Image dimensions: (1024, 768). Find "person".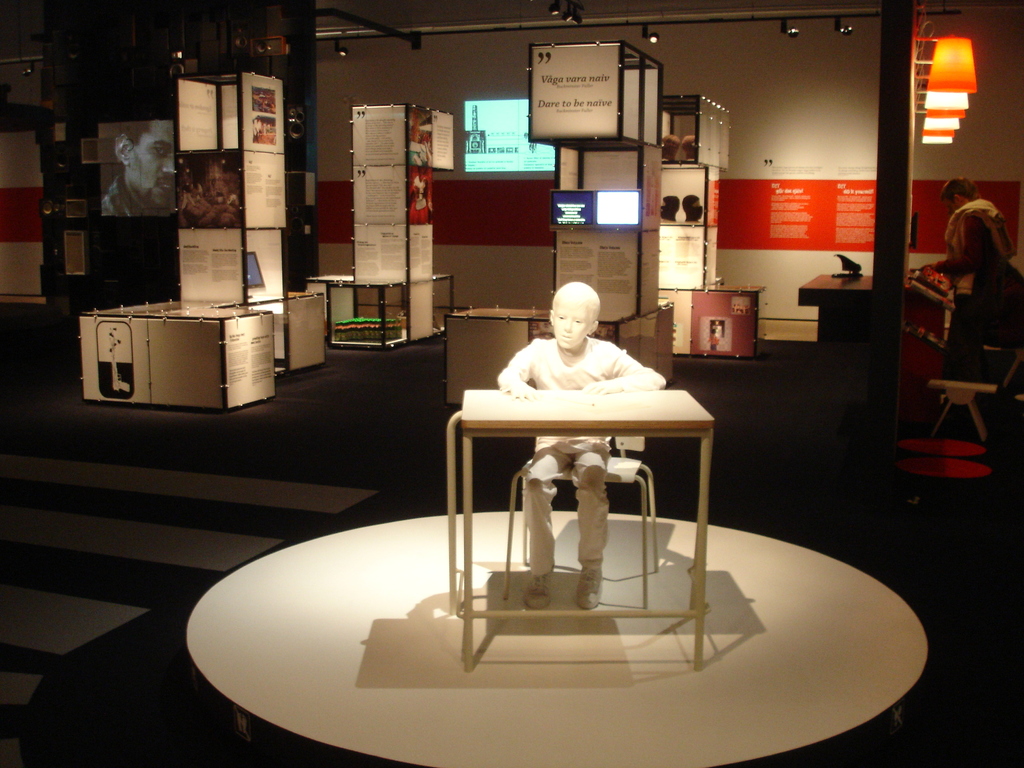
[104,116,175,218].
